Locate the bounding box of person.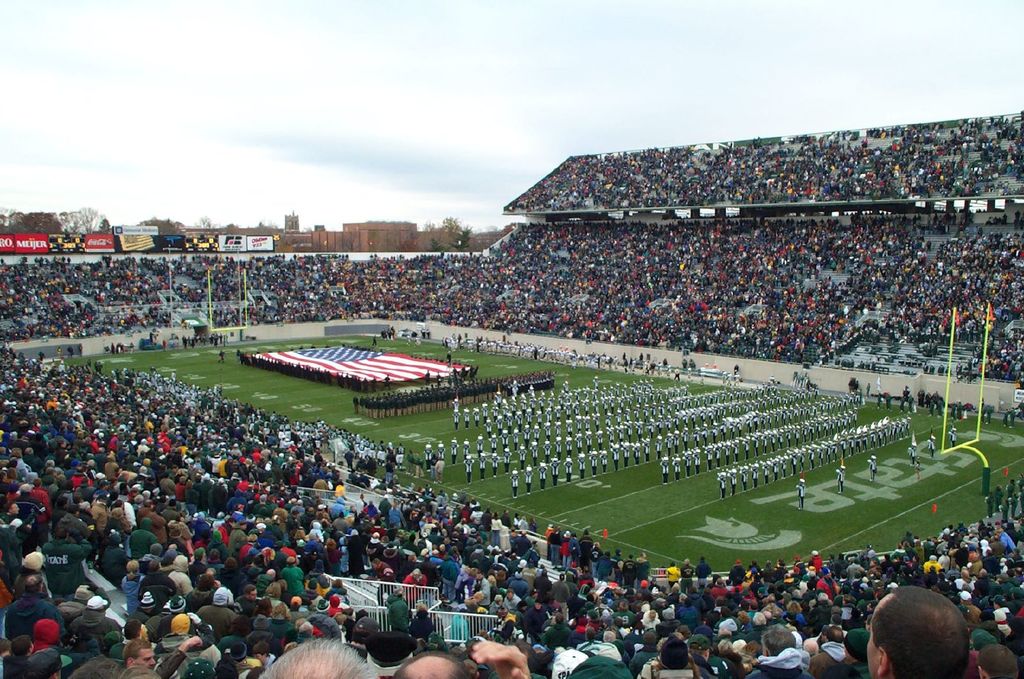
Bounding box: 716:467:730:500.
